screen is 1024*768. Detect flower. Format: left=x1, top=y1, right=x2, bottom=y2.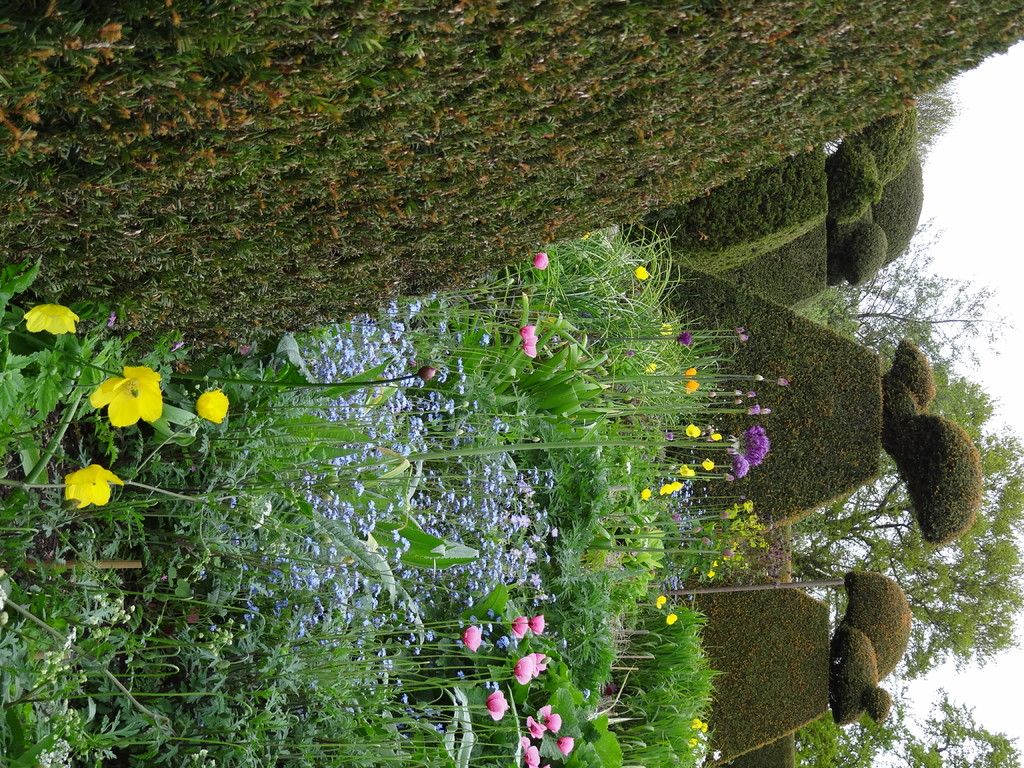
left=682, top=337, right=693, bottom=347.
